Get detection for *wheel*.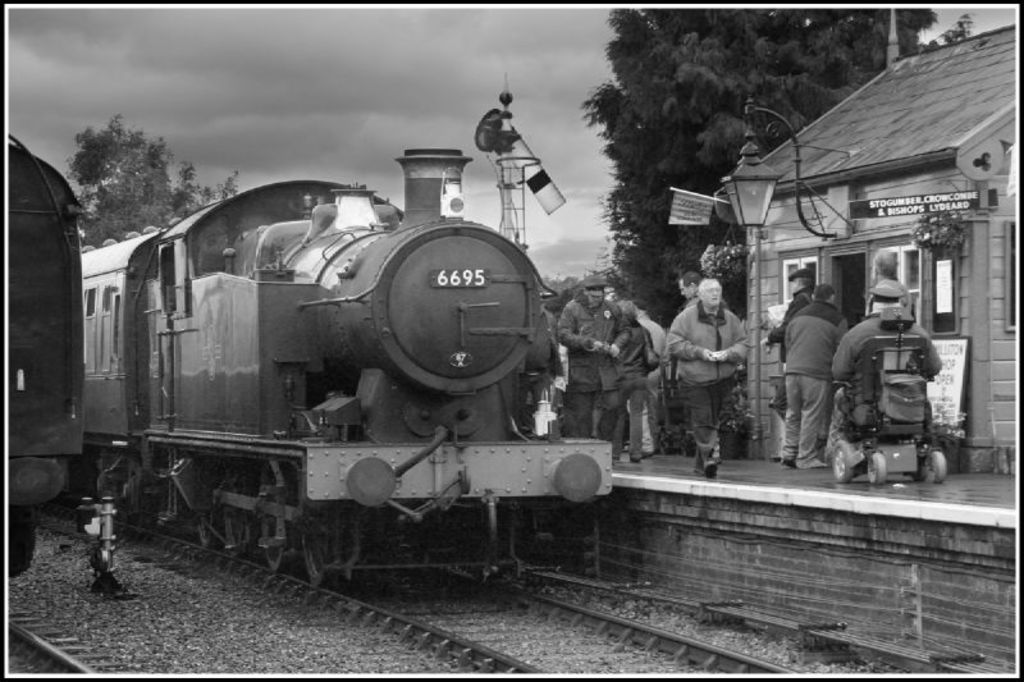
Detection: region(293, 508, 347, 587).
